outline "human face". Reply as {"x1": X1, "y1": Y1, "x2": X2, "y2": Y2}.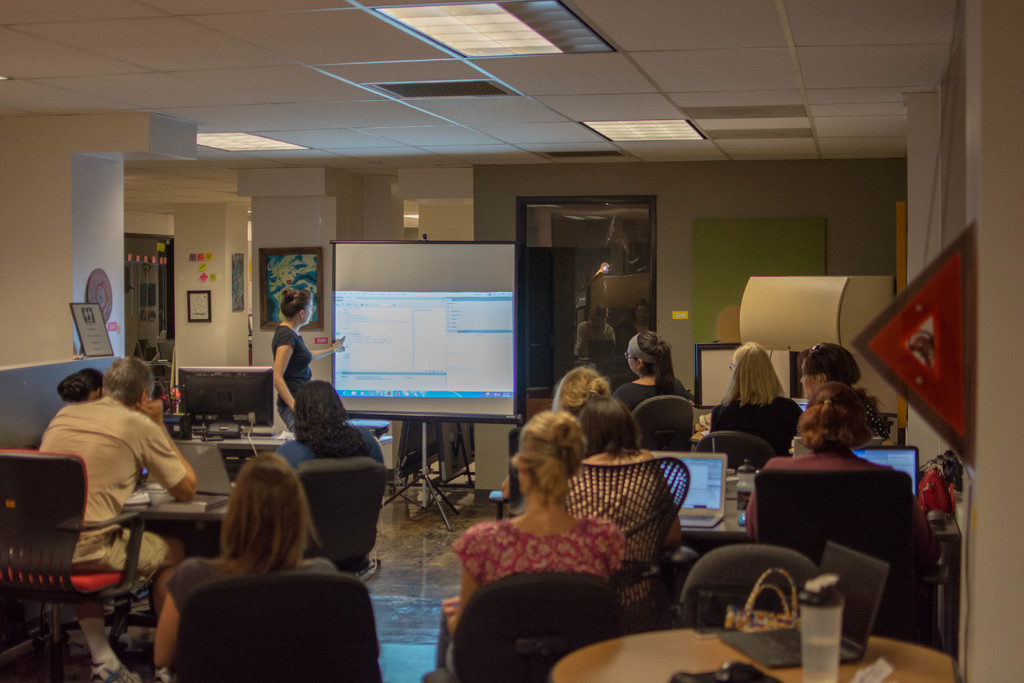
{"x1": 800, "y1": 359, "x2": 821, "y2": 395}.
